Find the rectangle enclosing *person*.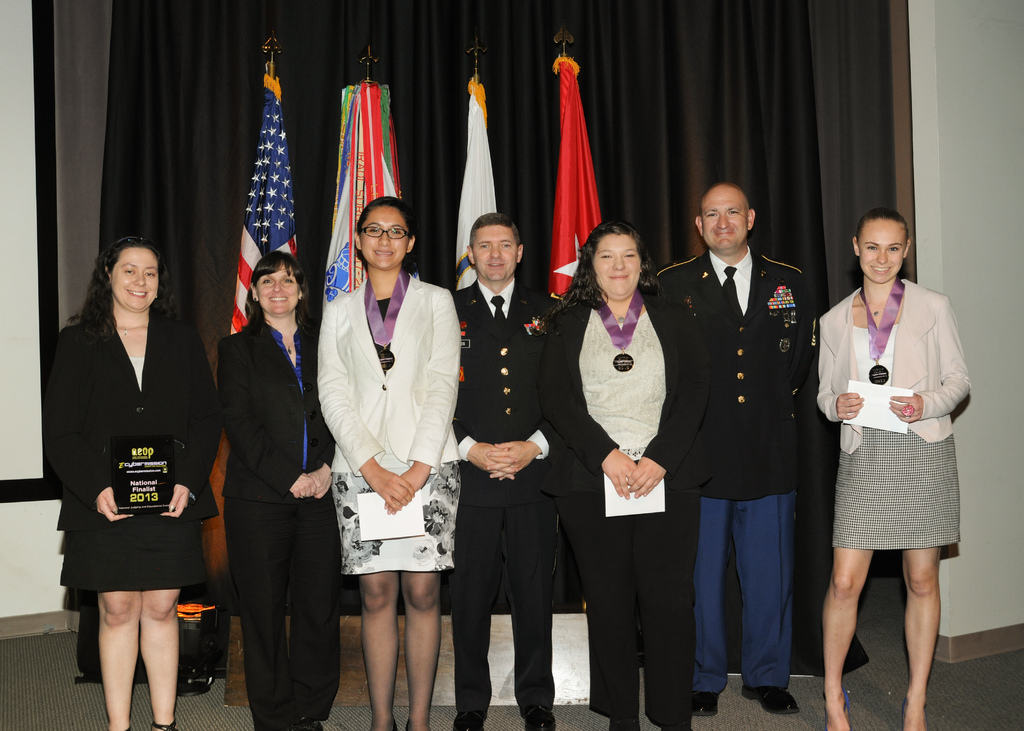
[left=818, top=202, right=975, bottom=730].
